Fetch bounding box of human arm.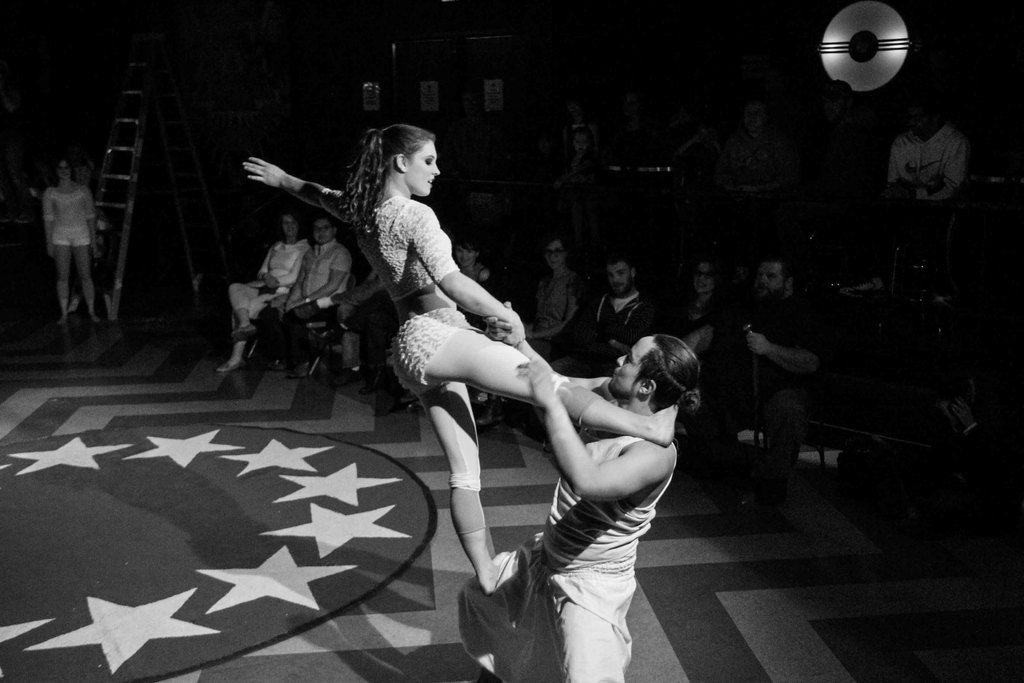
Bbox: [484, 299, 608, 400].
